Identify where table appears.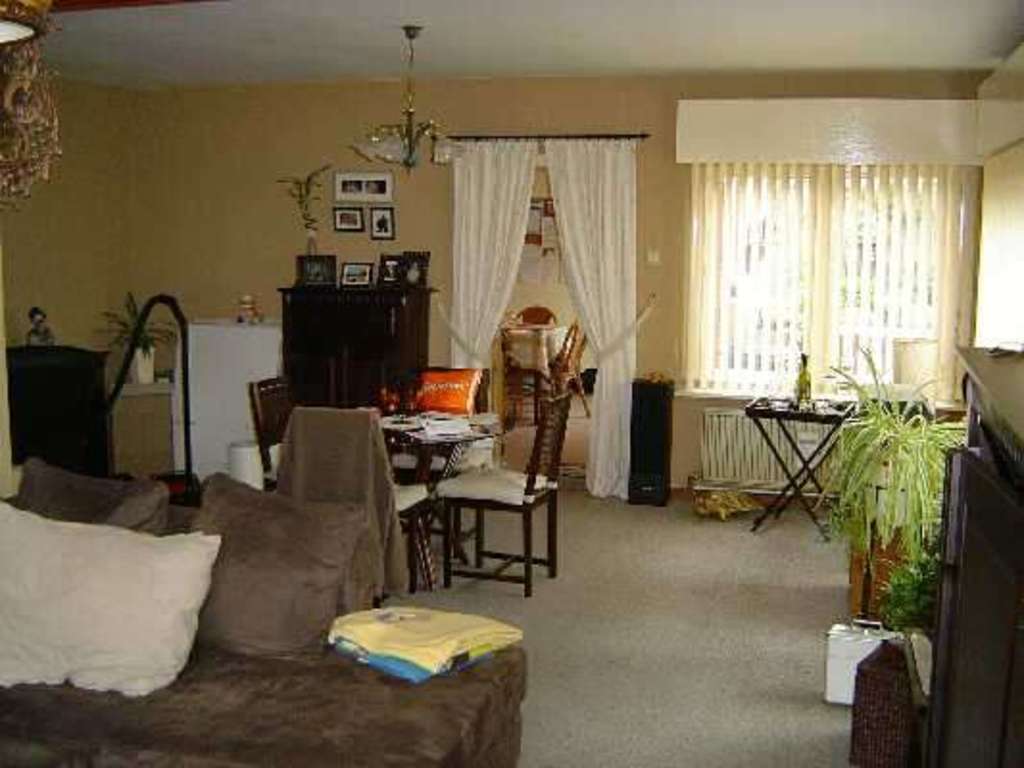
Appears at bbox(744, 396, 857, 547).
